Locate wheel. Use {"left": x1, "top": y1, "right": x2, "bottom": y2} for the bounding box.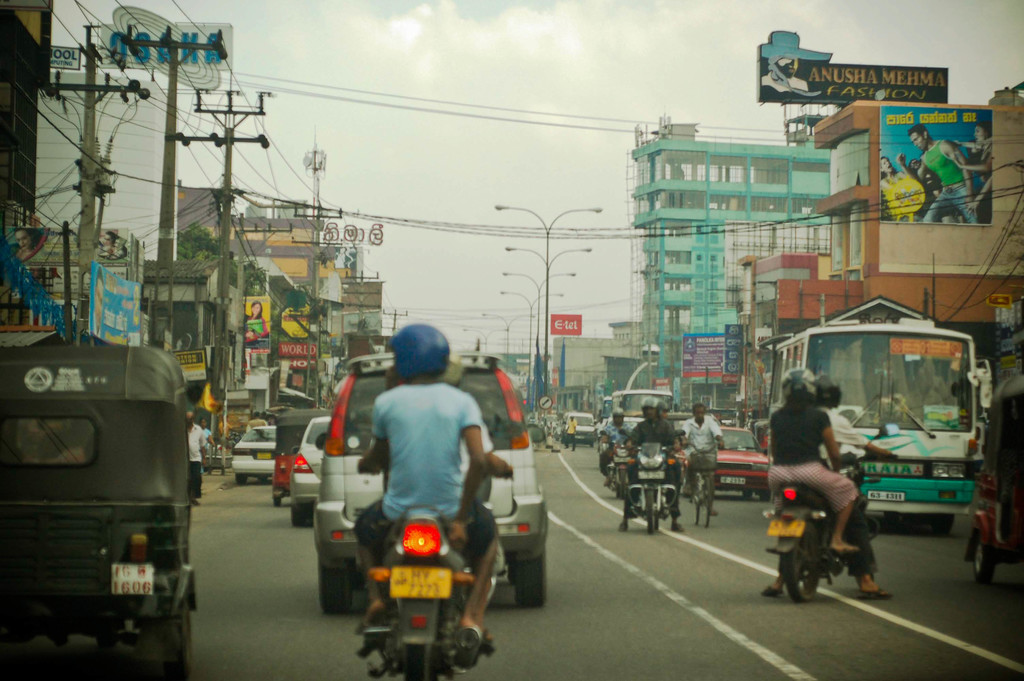
{"left": 507, "top": 554, "right": 547, "bottom": 606}.
